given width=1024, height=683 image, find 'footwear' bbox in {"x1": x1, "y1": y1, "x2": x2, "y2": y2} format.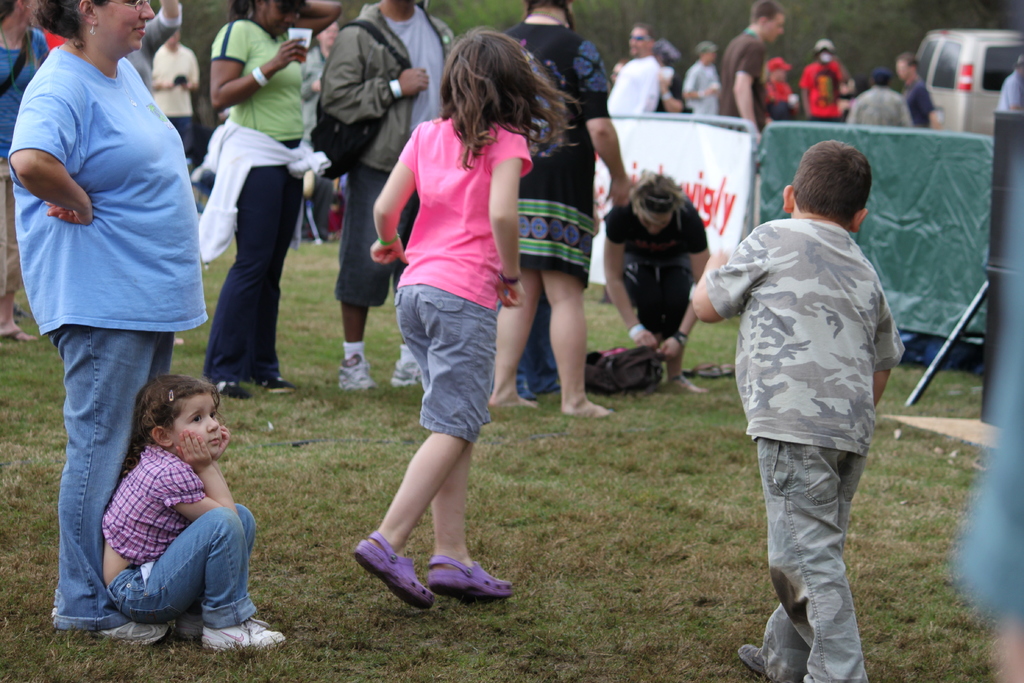
{"x1": 347, "y1": 545, "x2": 432, "y2": 611}.
